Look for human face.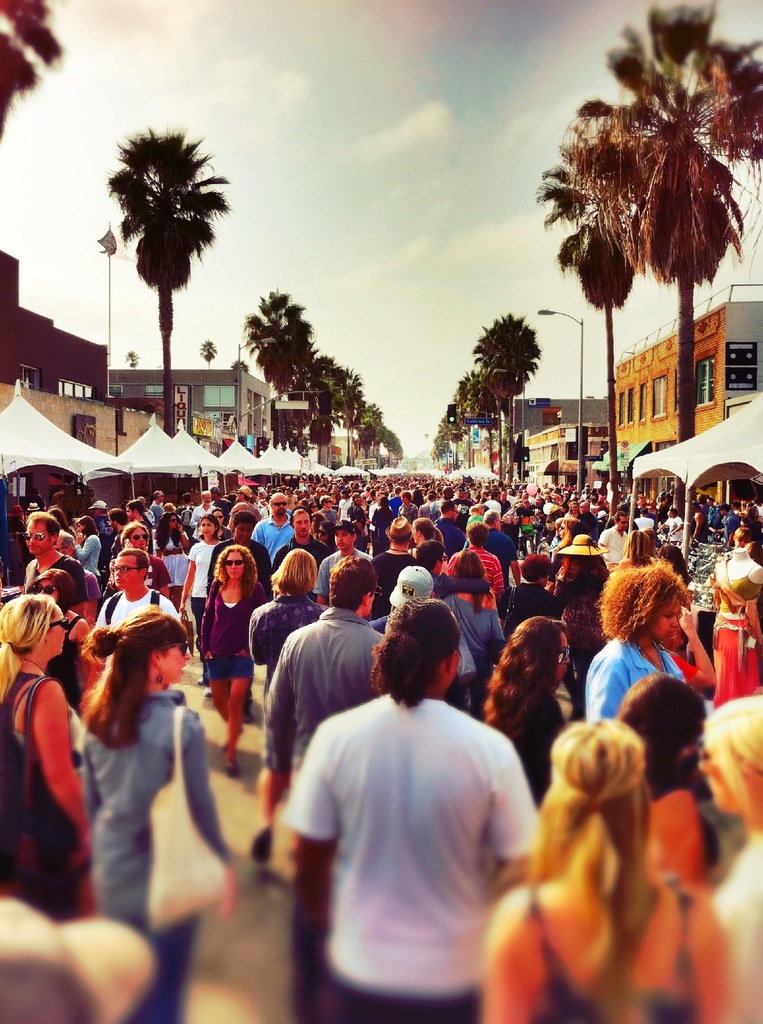
Found: [left=558, top=630, right=572, bottom=679].
